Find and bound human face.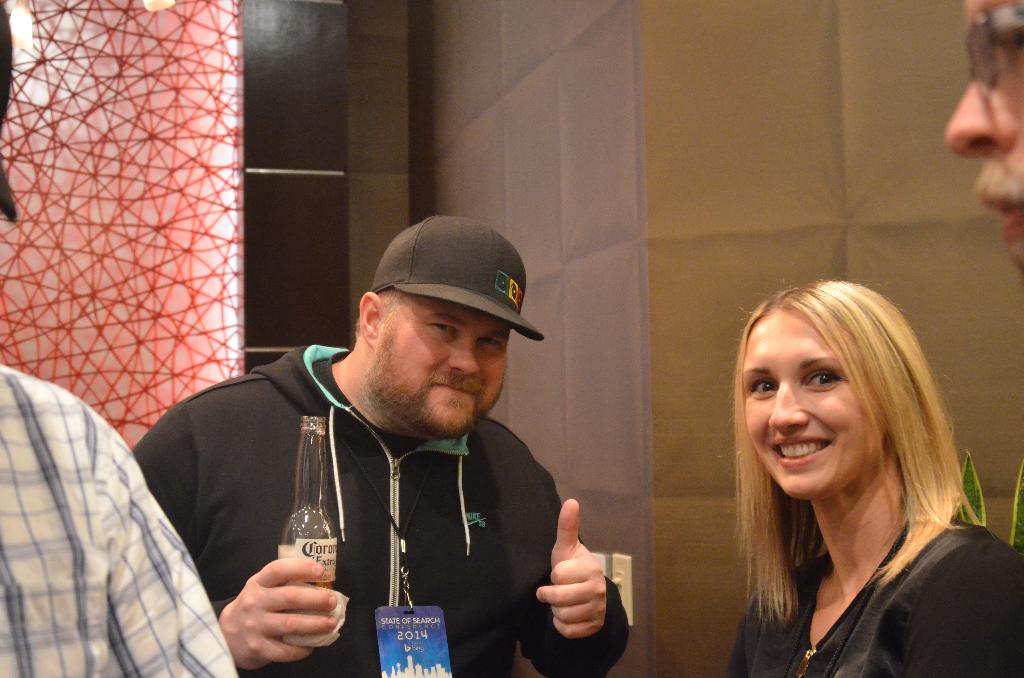
Bound: box=[375, 300, 513, 440].
